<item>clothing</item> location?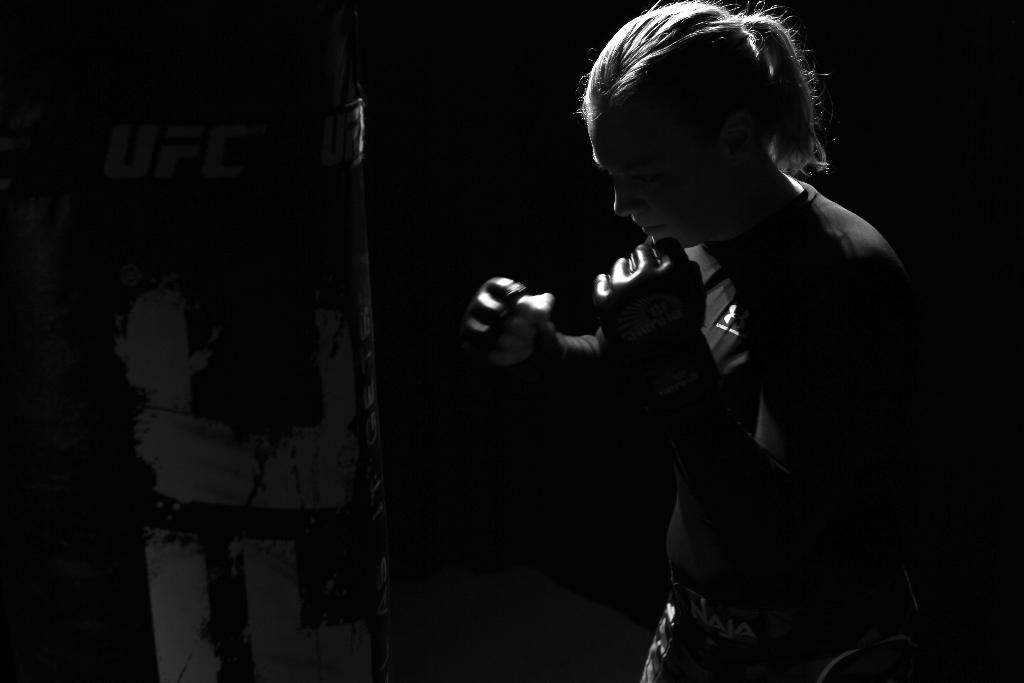
pyautogui.locateOnScreen(549, 117, 930, 664)
